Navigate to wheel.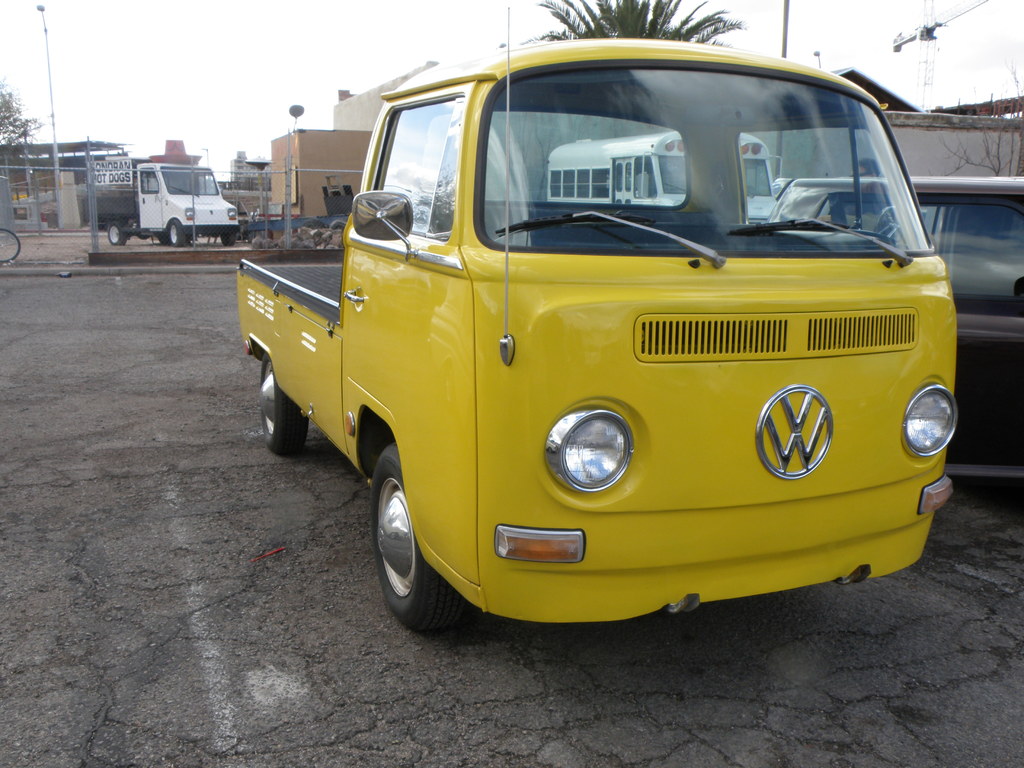
Navigation target: box(221, 234, 234, 246).
